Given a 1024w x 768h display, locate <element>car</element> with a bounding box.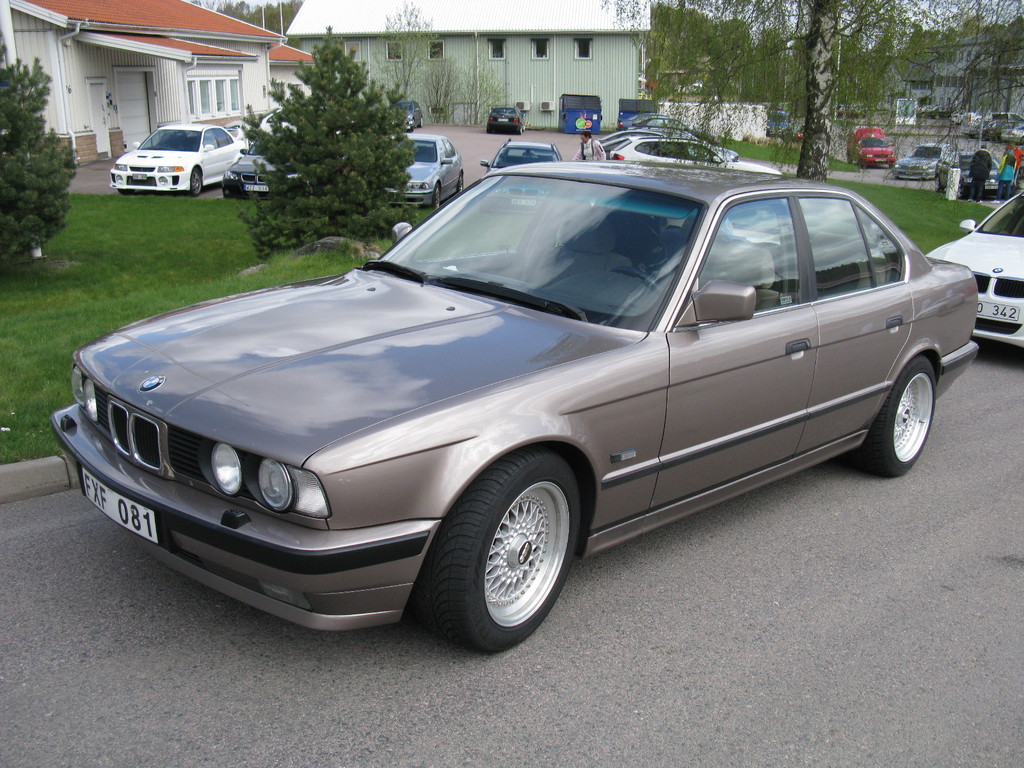
Located: 47, 154, 980, 659.
